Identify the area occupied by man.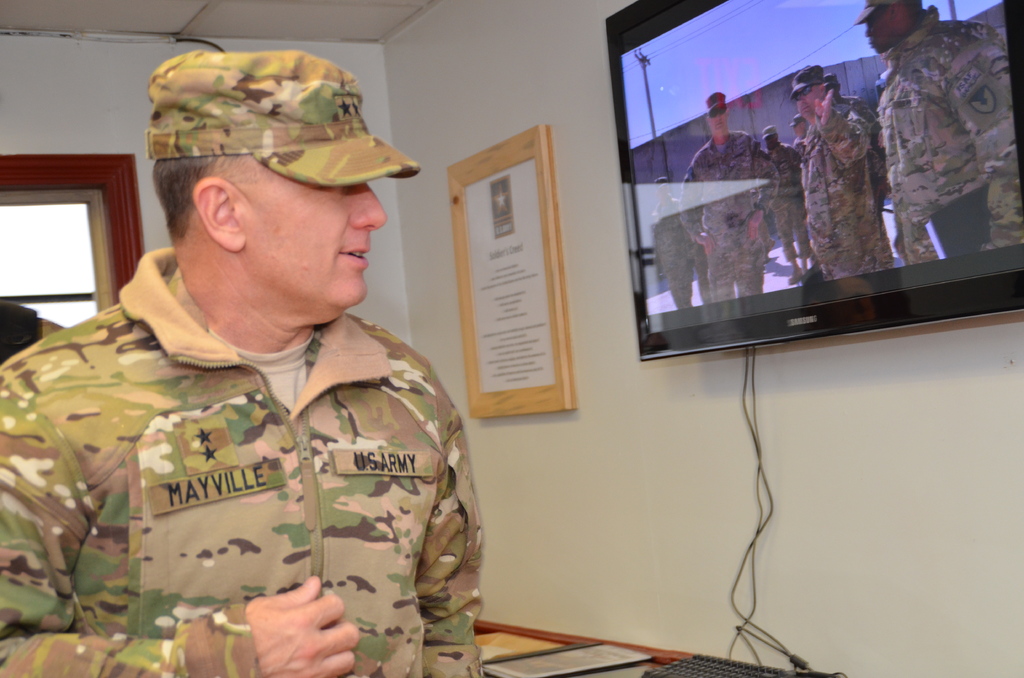
Area: locate(854, 0, 1023, 264).
